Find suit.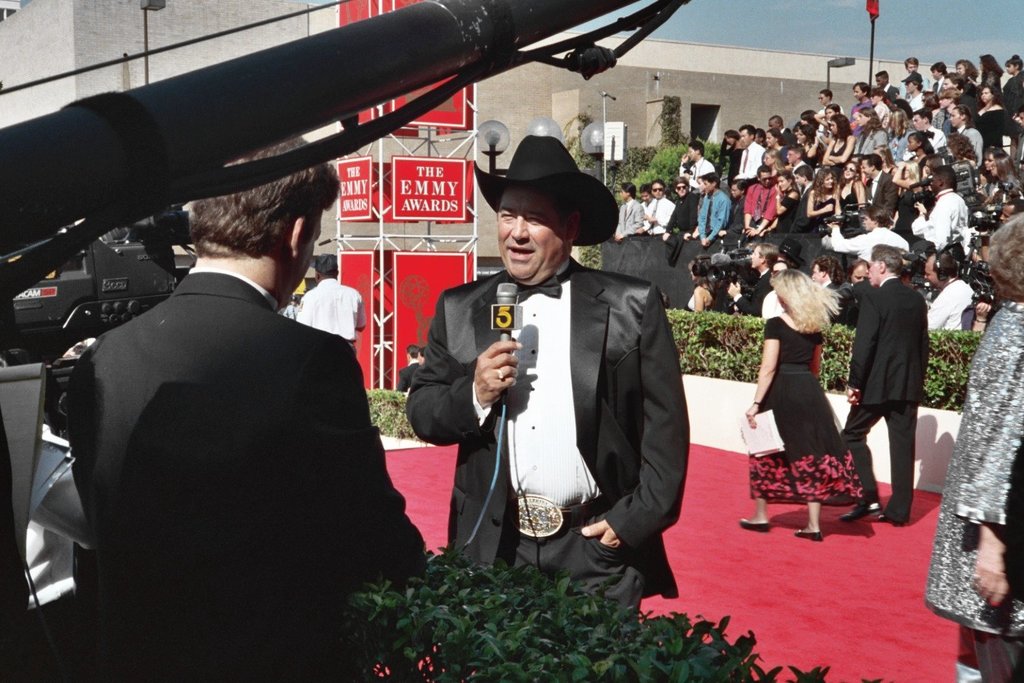
crop(410, 253, 692, 619).
